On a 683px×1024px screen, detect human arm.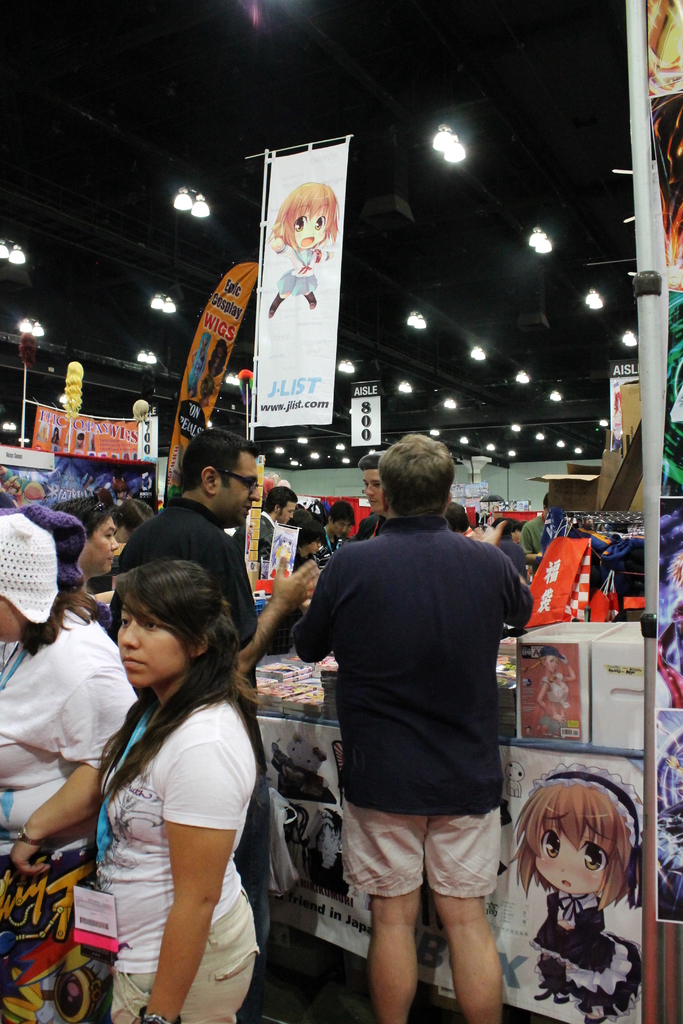
box=[493, 545, 541, 630].
